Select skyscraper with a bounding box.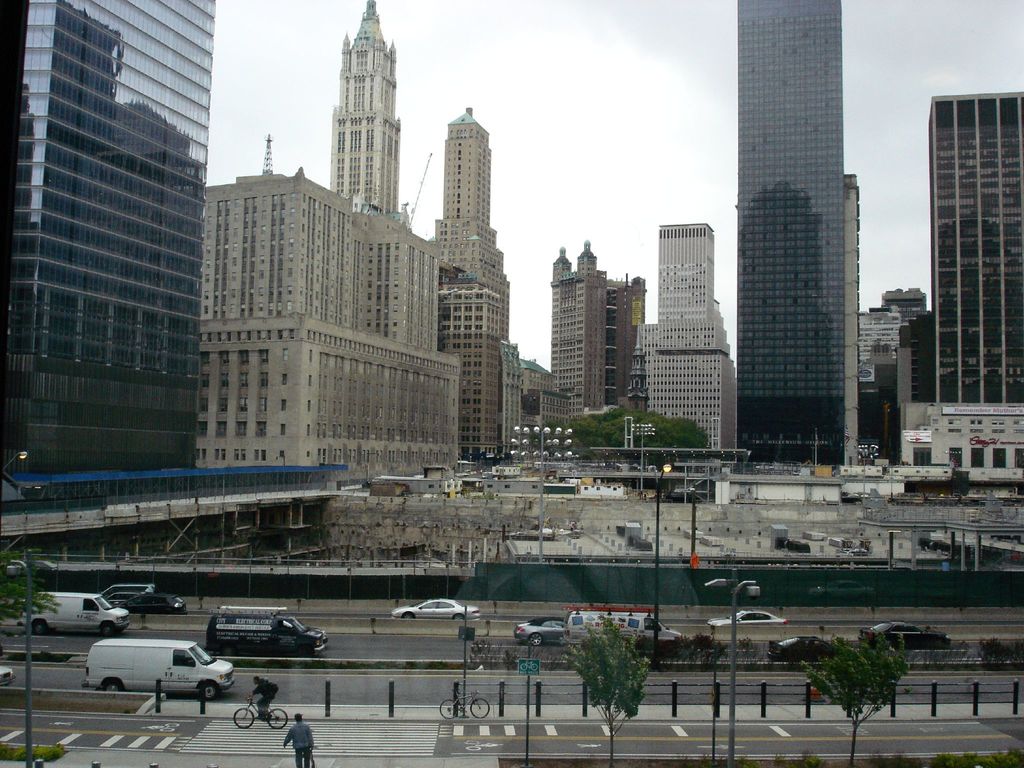
locate(15, 1, 218, 483).
